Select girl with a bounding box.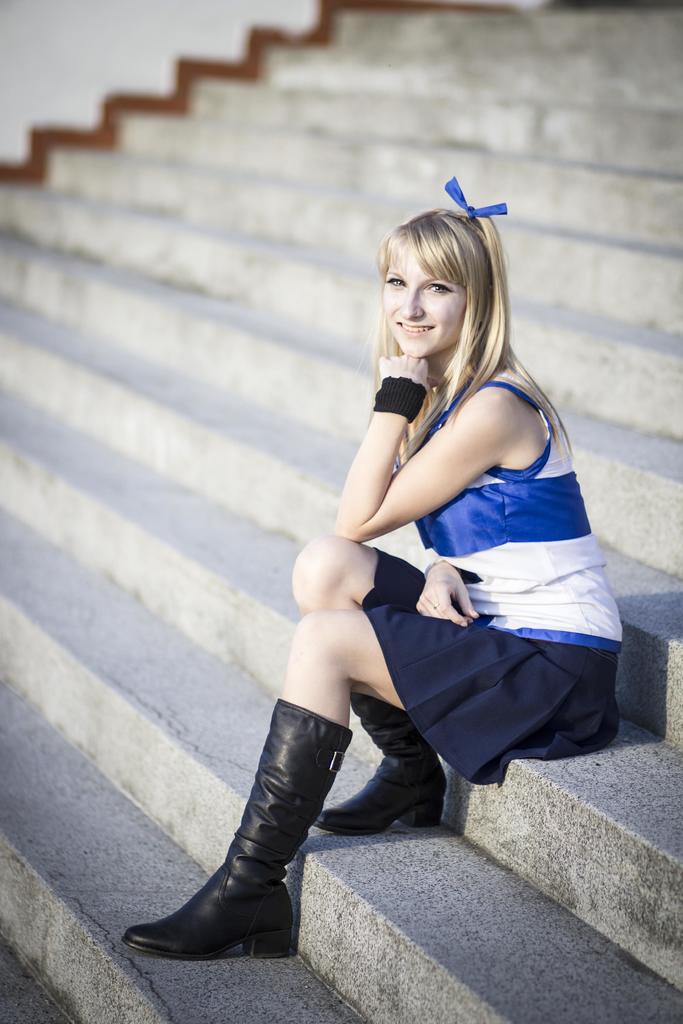
bbox(119, 170, 630, 961).
